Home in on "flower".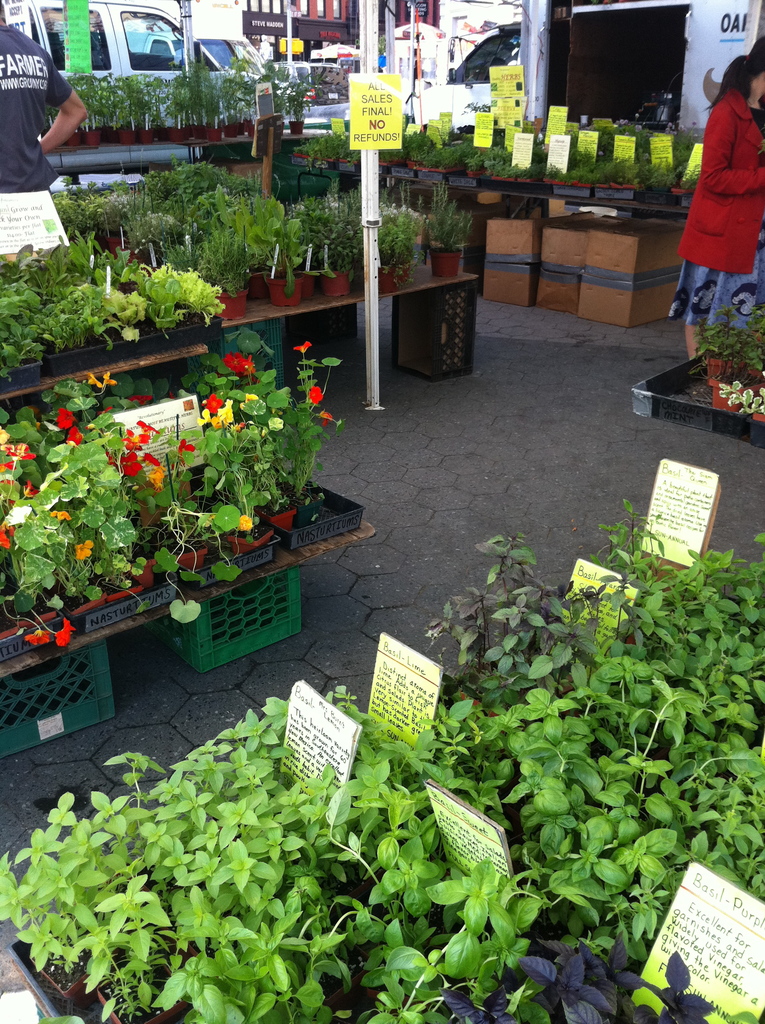
Homed in at [left=227, top=348, right=262, bottom=376].
